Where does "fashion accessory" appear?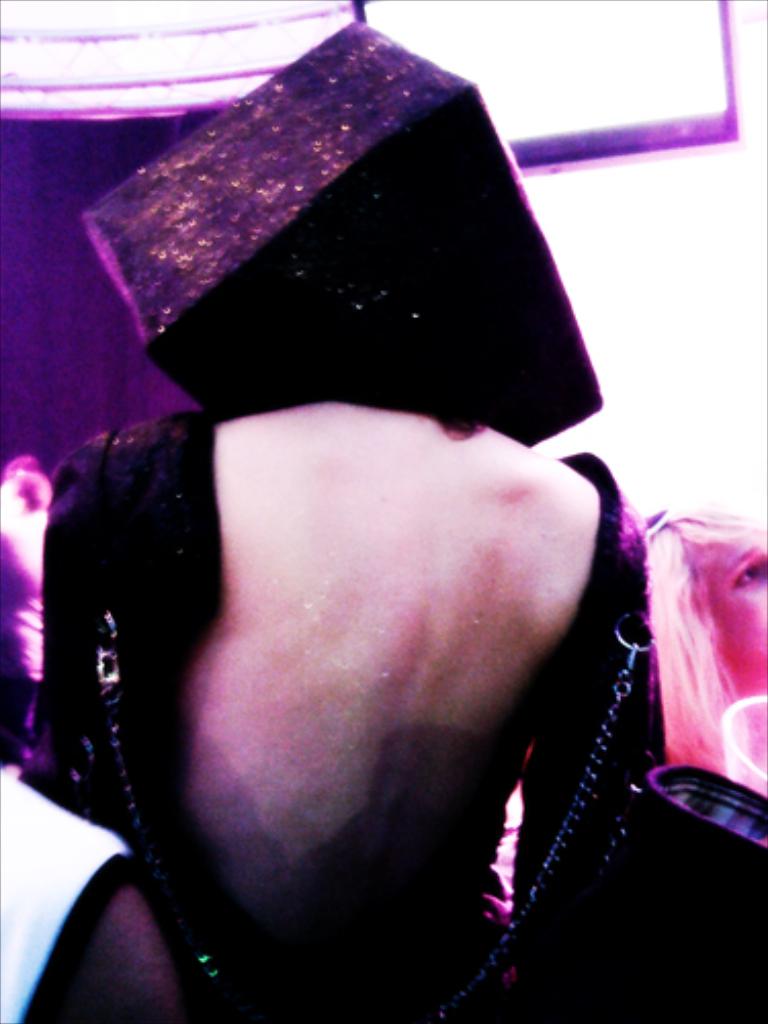
Appears at {"left": 82, "top": 563, "right": 672, "bottom": 1022}.
